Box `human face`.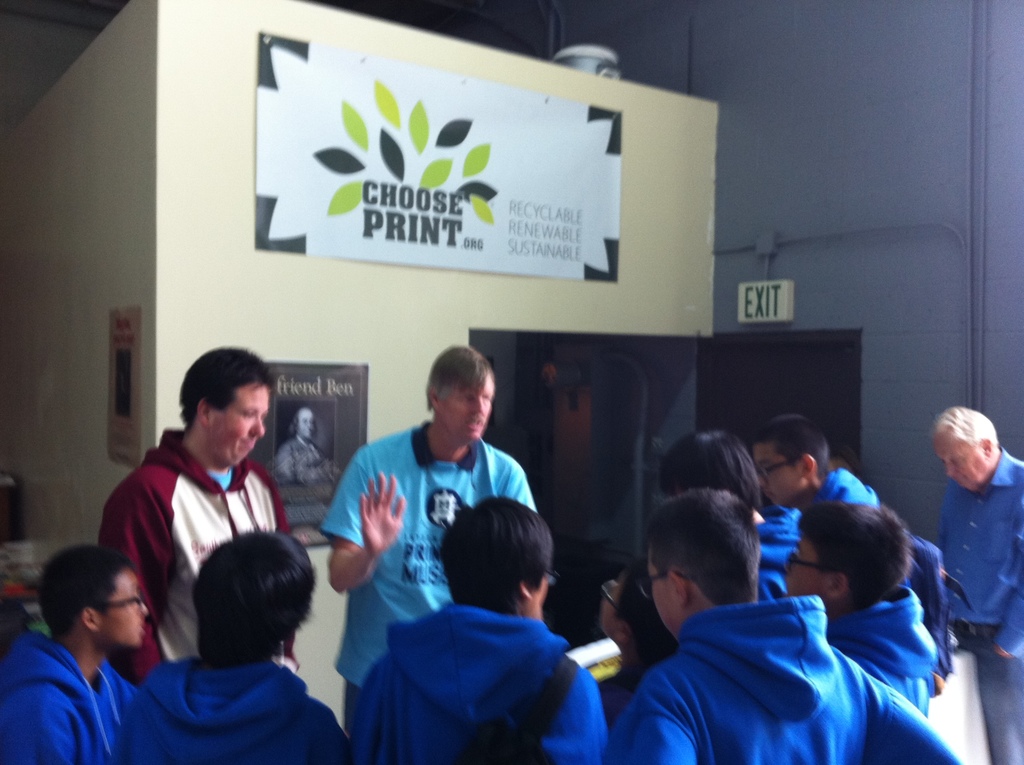
bbox=[442, 366, 497, 444].
